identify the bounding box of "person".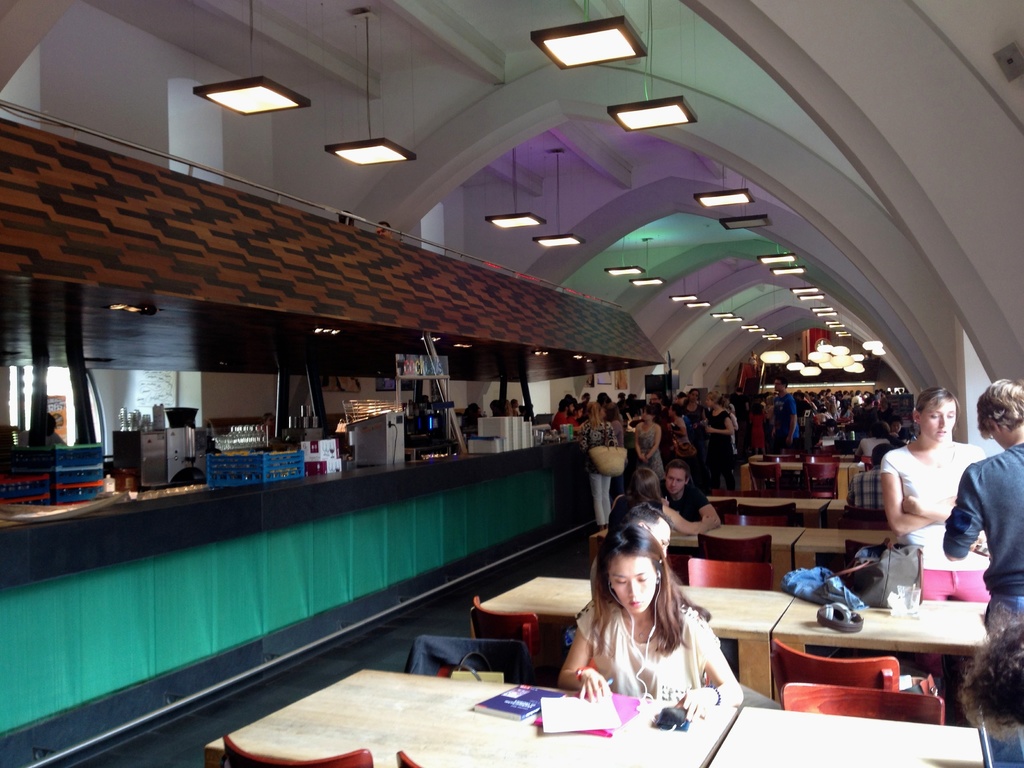
(948, 378, 1023, 632).
